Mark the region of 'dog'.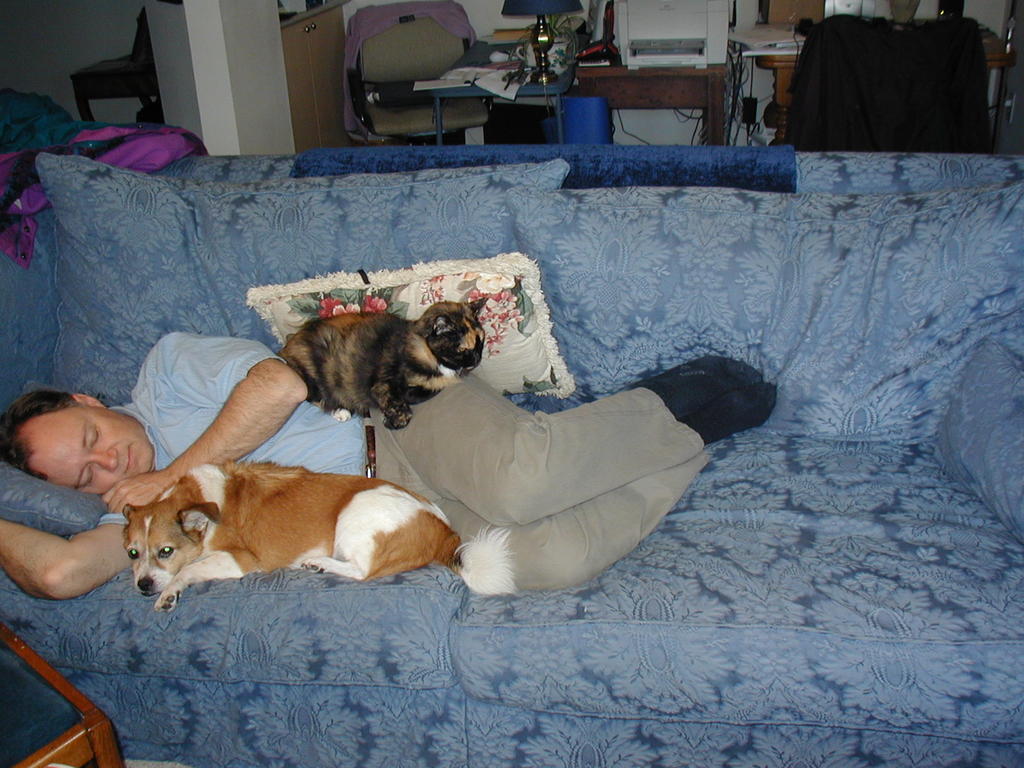
Region: box(122, 457, 517, 613).
